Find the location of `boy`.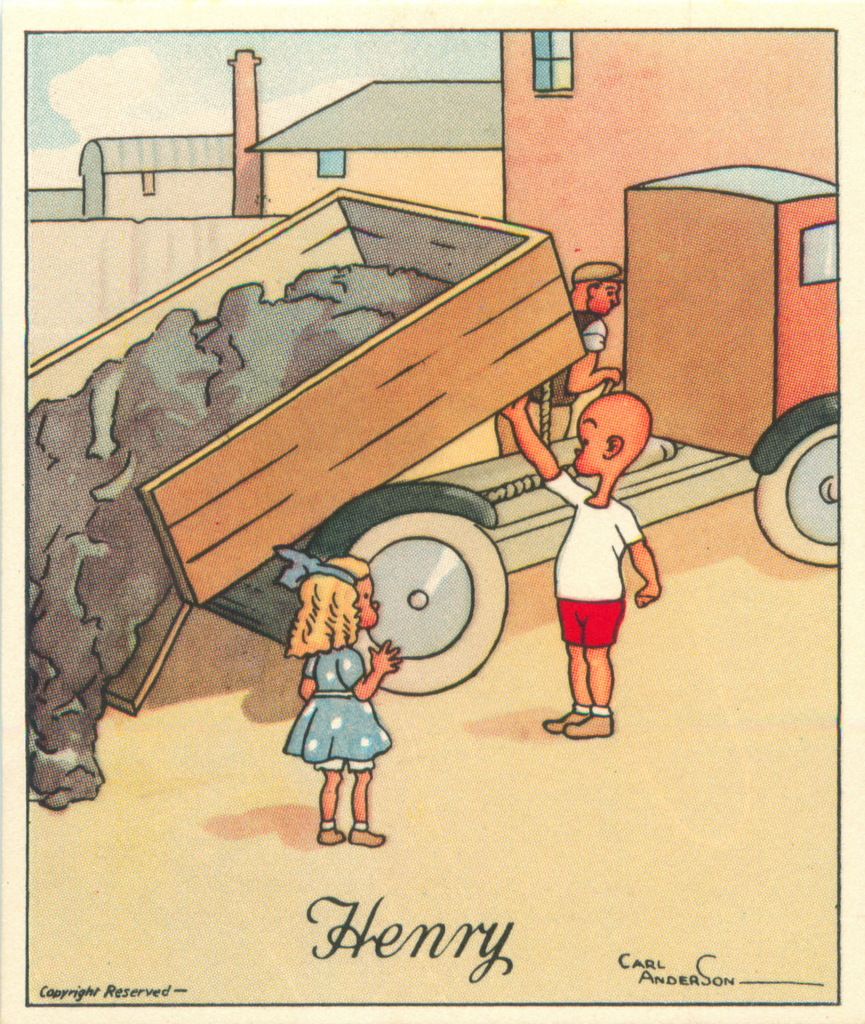
Location: [531,406,659,749].
